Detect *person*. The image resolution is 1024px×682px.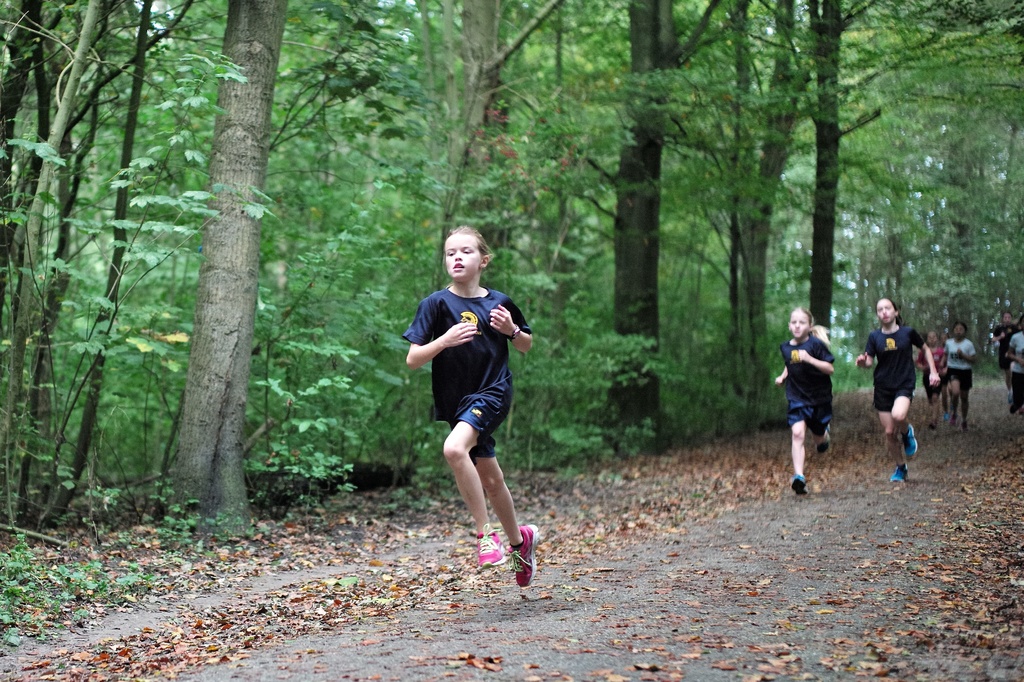
bbox=(916, 329, 940, 413).
